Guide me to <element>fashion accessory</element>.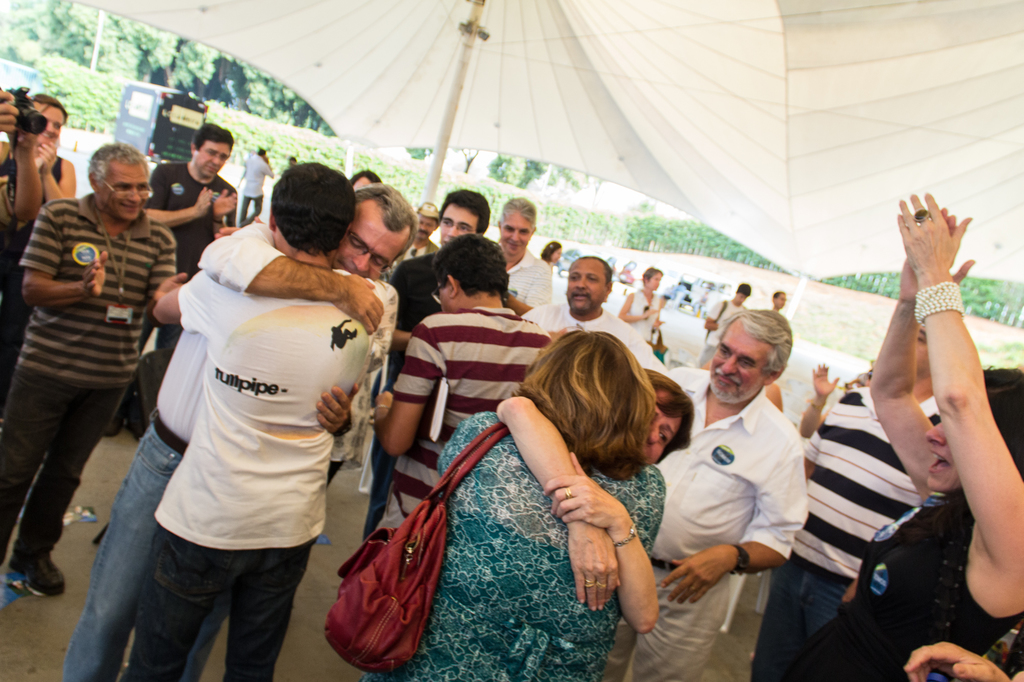
Guidance: (609, 522, 638, 548).
